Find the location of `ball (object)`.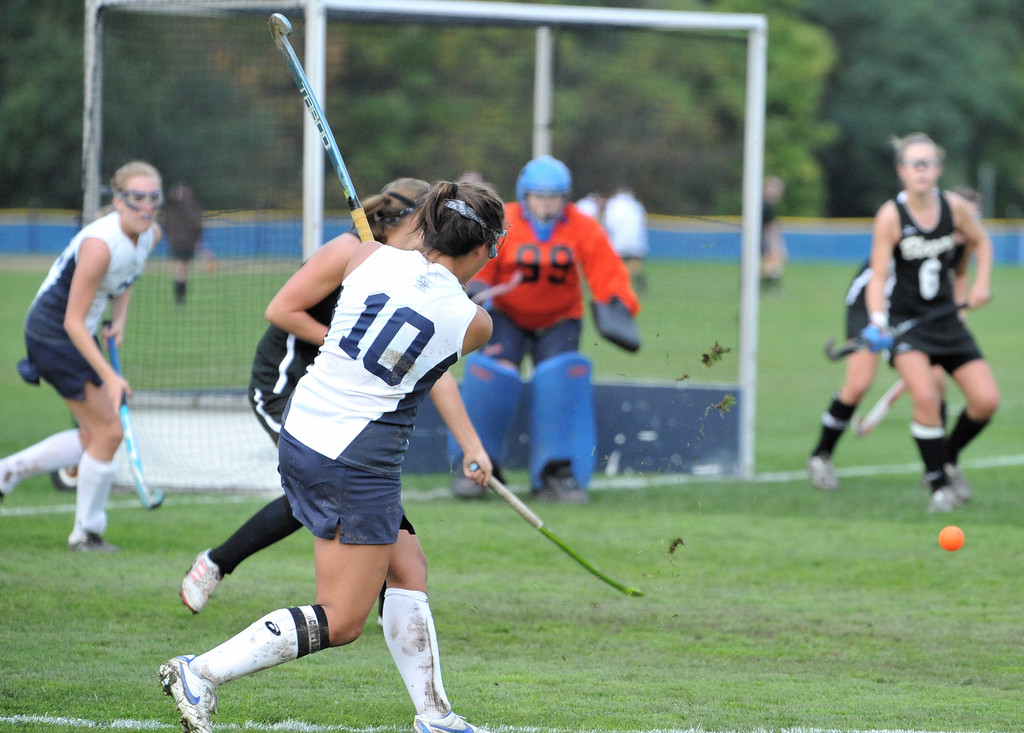
Location: (left=940, top=526, right=964, bottom=551).
